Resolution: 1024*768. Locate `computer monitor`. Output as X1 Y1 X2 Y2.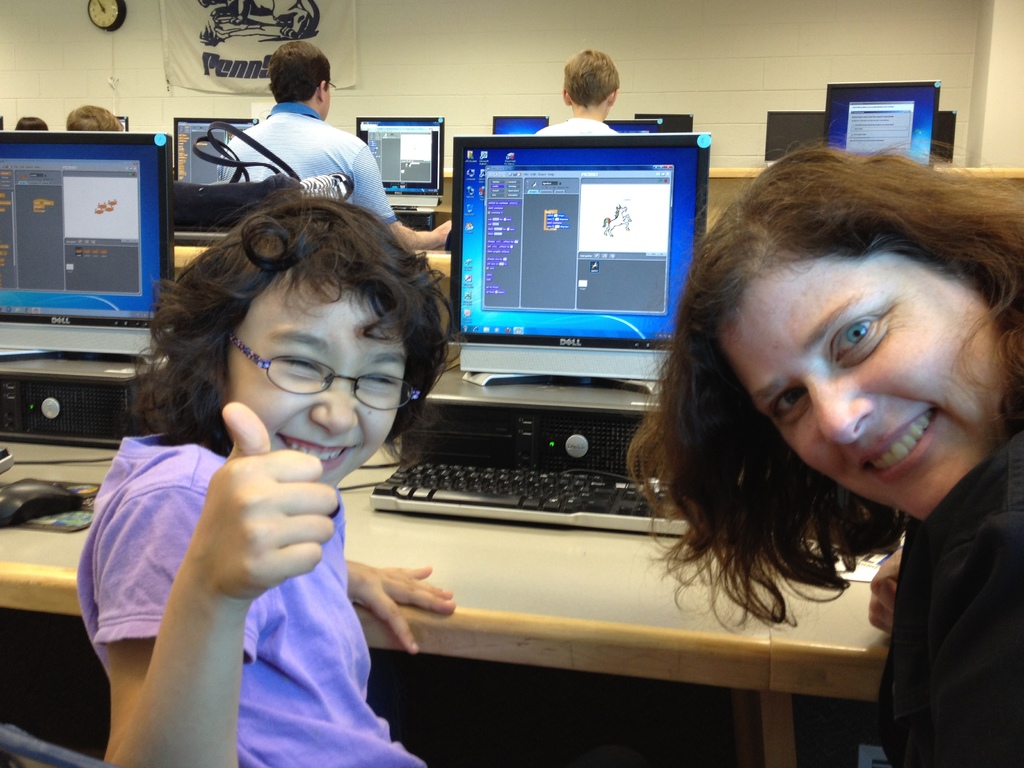
492 115 547 138.
